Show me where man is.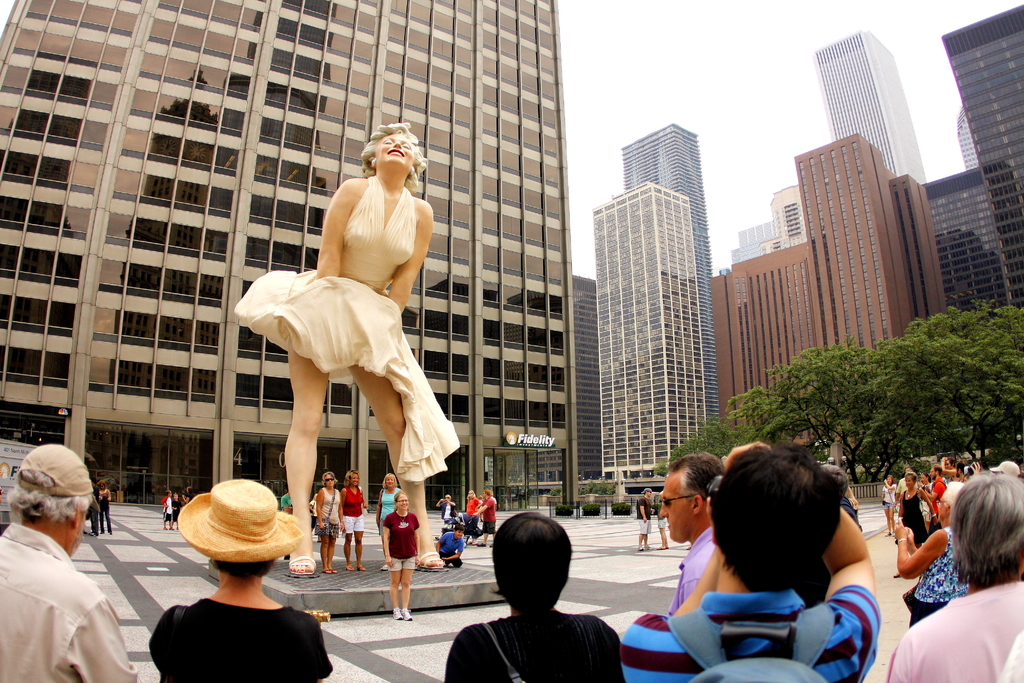
man is at bbox=(279, 488, 292, 561).
